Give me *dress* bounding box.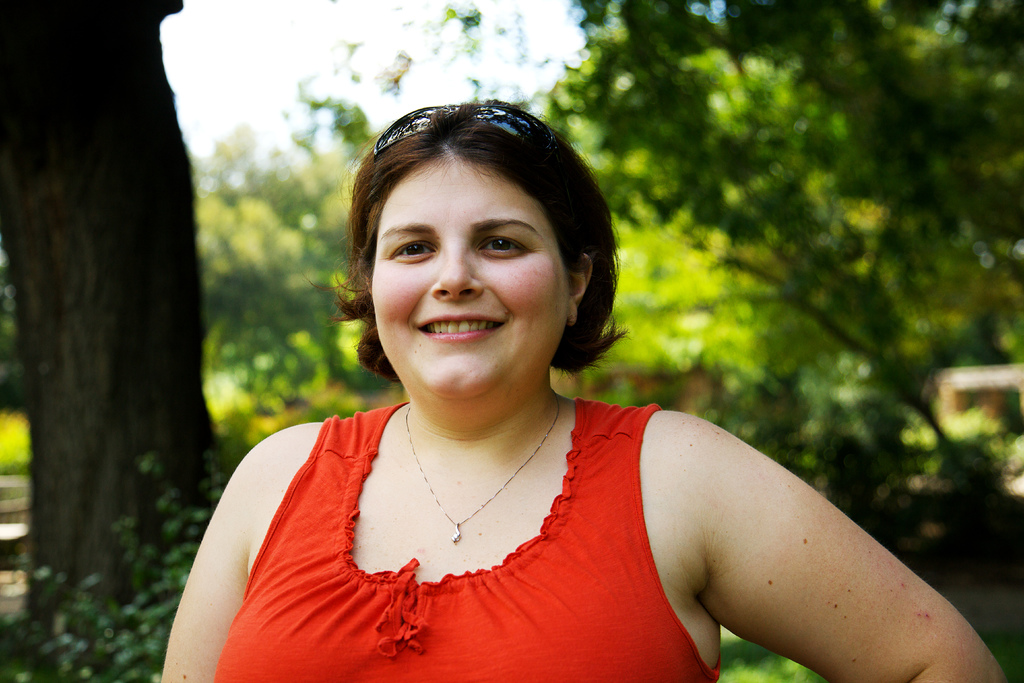
[216,407,724,682].
